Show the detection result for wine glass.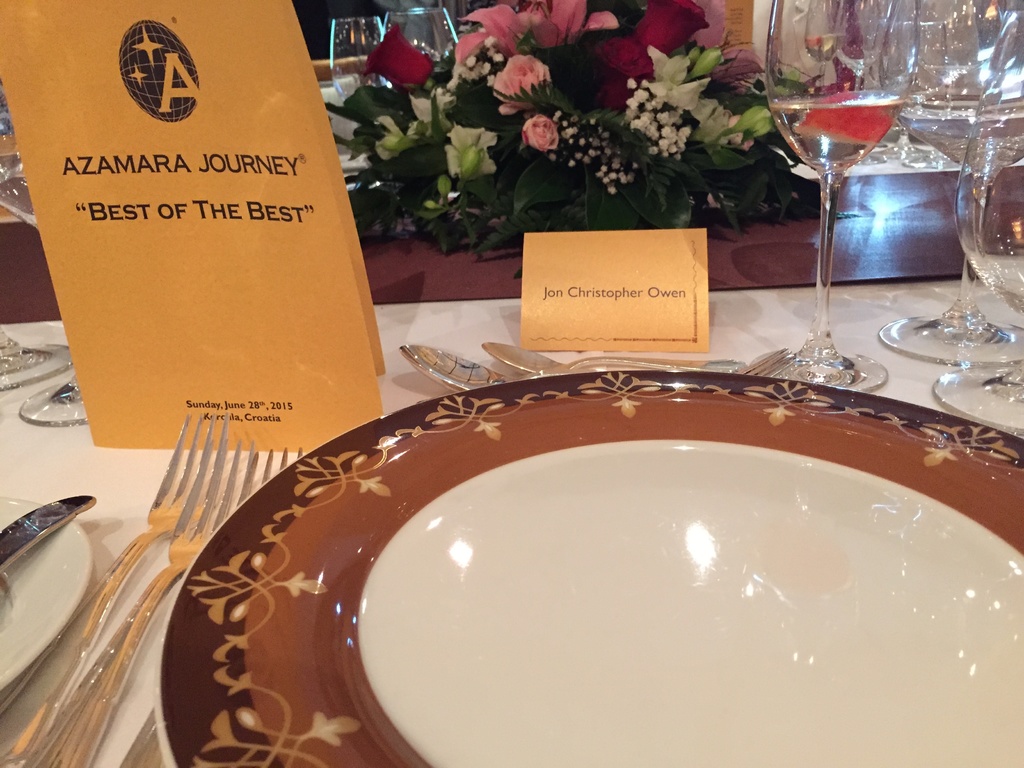
762 0 886 393.
